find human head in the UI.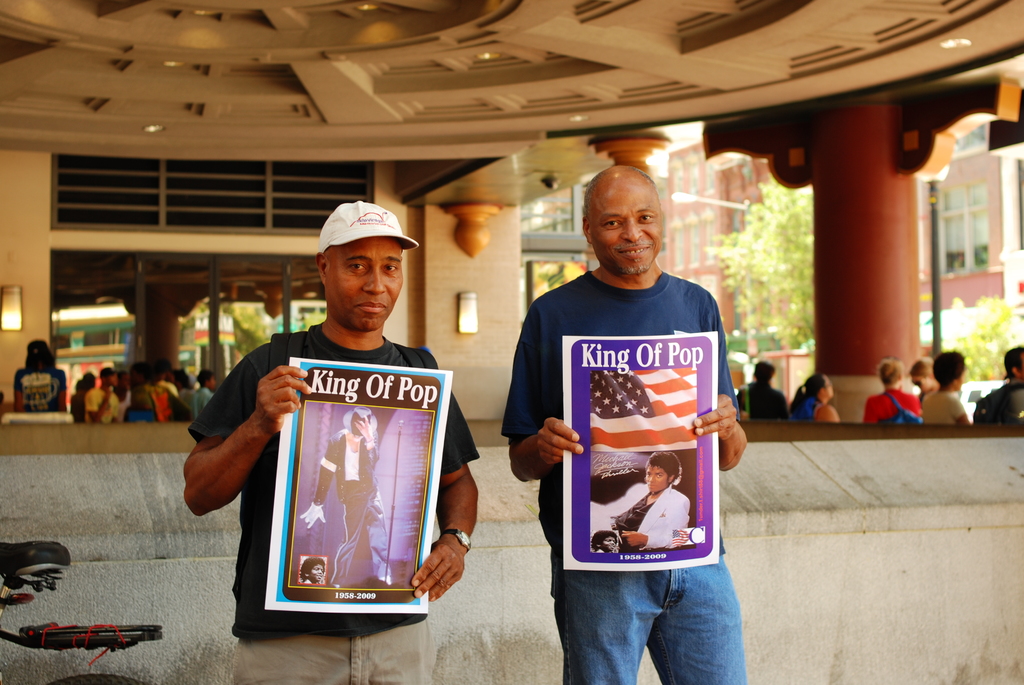
UI element at bbox=[932, 349, 966, 392].
